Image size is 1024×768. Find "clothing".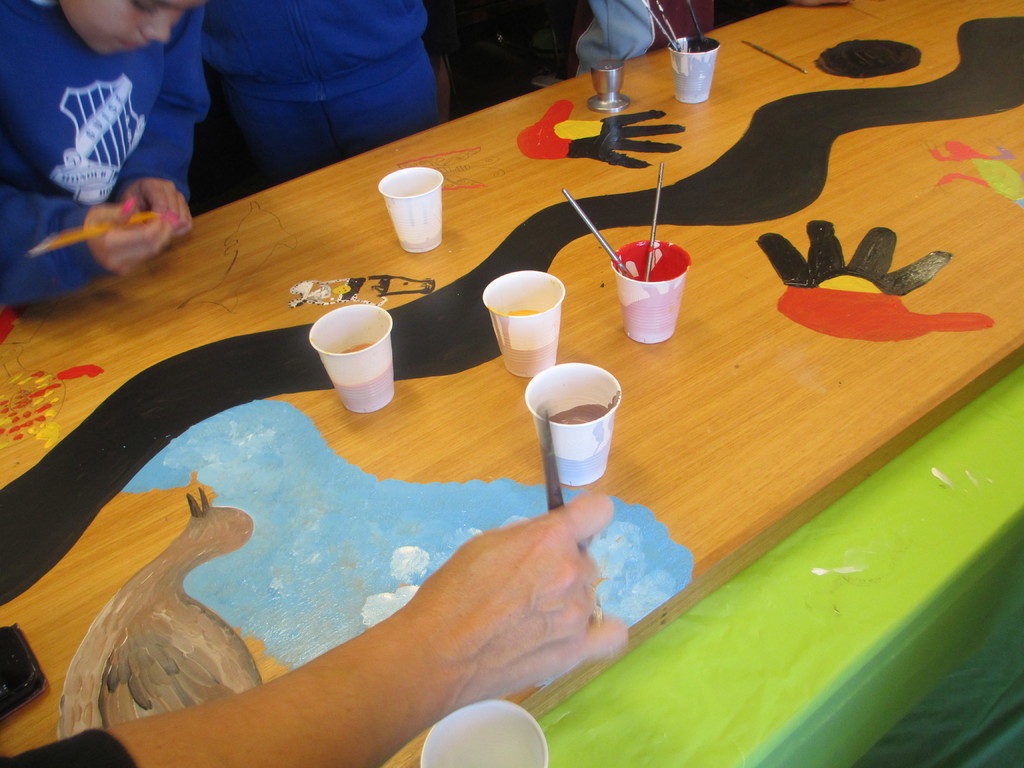
[left=709, top=0, right=788, bottom=36].
